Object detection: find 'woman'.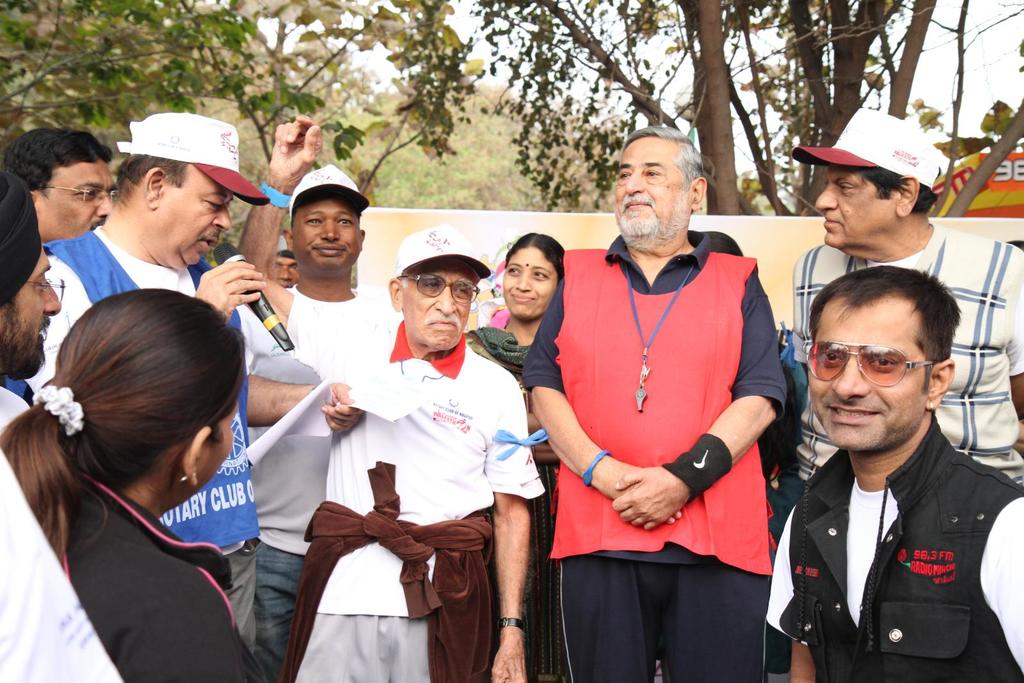
[465, 232, 594, 682].
